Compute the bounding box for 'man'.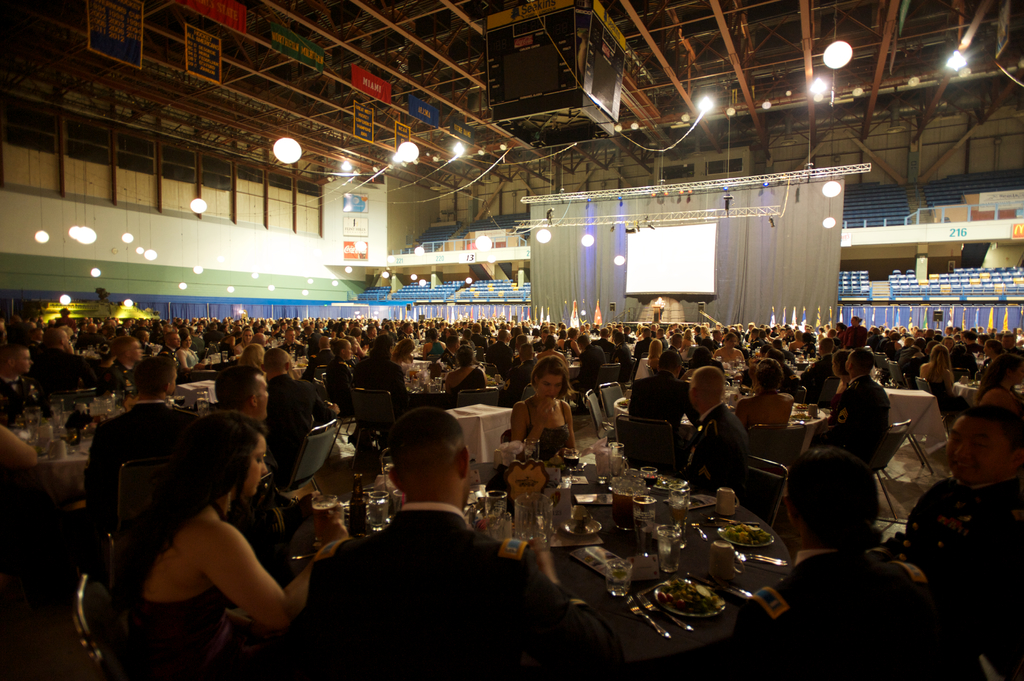
x1=75, y1=346, x2=184, y2=530.
